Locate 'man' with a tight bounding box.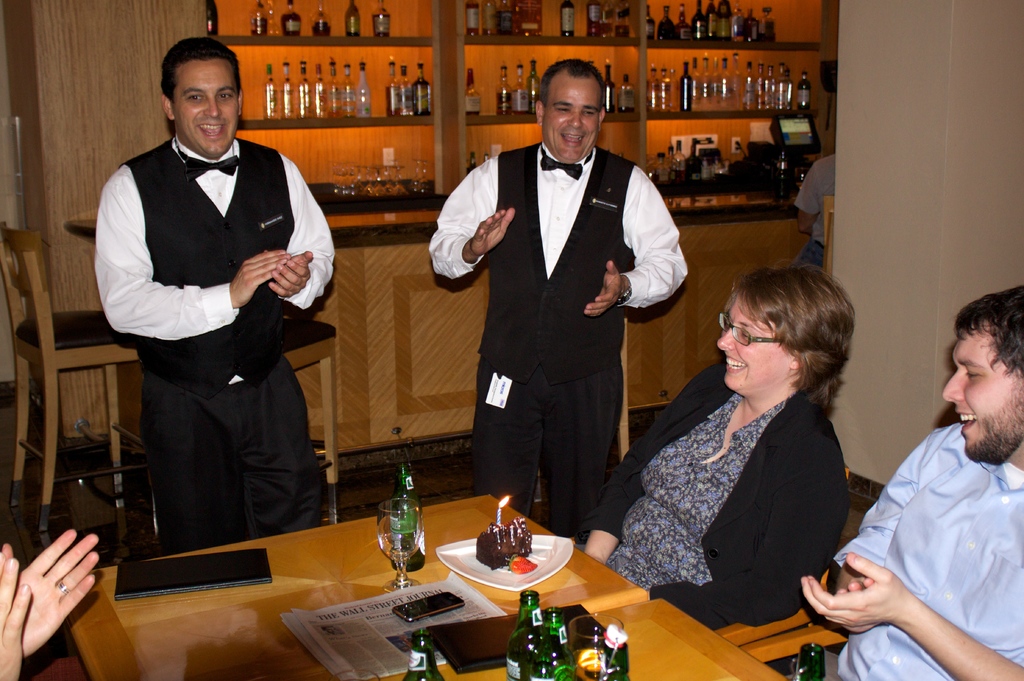
801,288,1023,680.
